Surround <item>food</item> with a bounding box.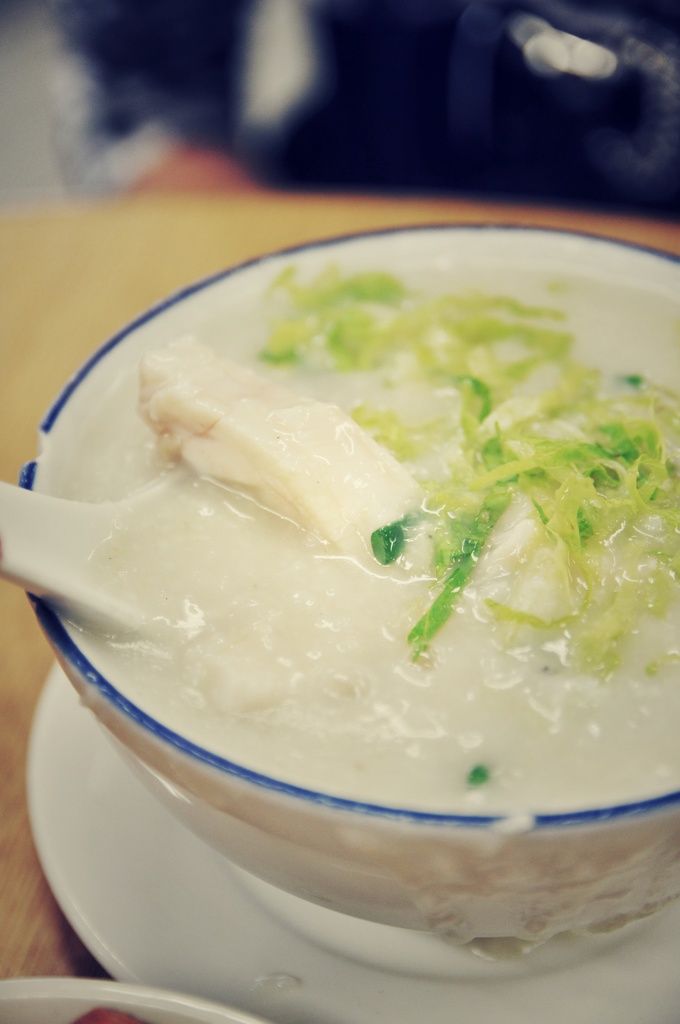
select_region(15, 223, 668, 911).
